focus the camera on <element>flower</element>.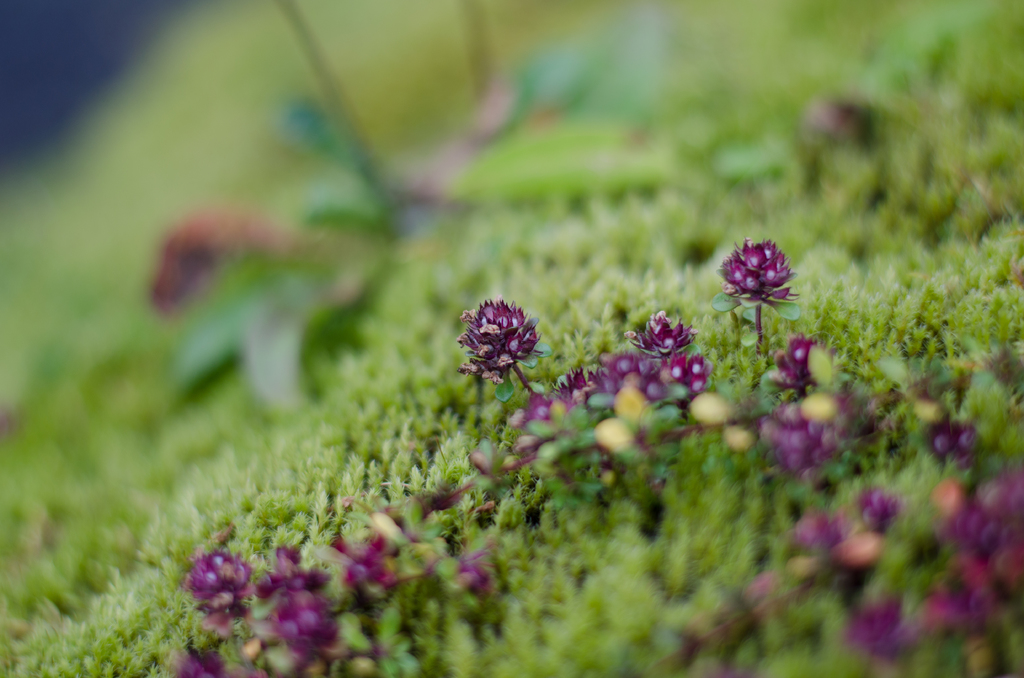
Focus region: [760,393,849,483].
